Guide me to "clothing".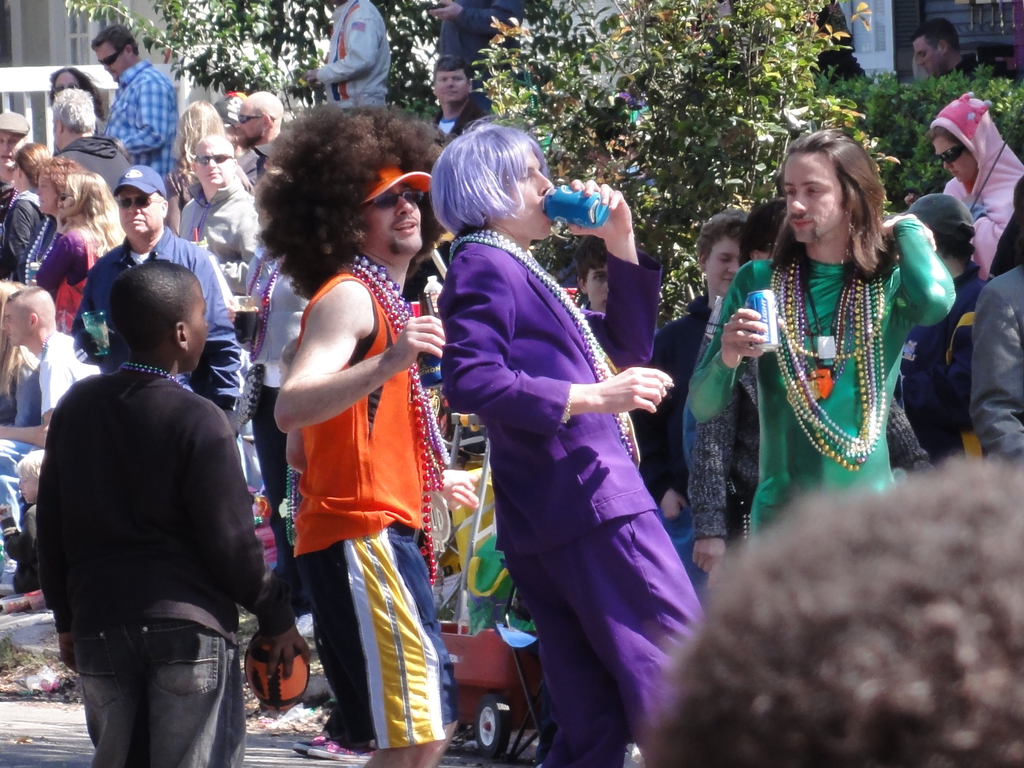
Guidance: l=443, t=182, r=698, b=733.
